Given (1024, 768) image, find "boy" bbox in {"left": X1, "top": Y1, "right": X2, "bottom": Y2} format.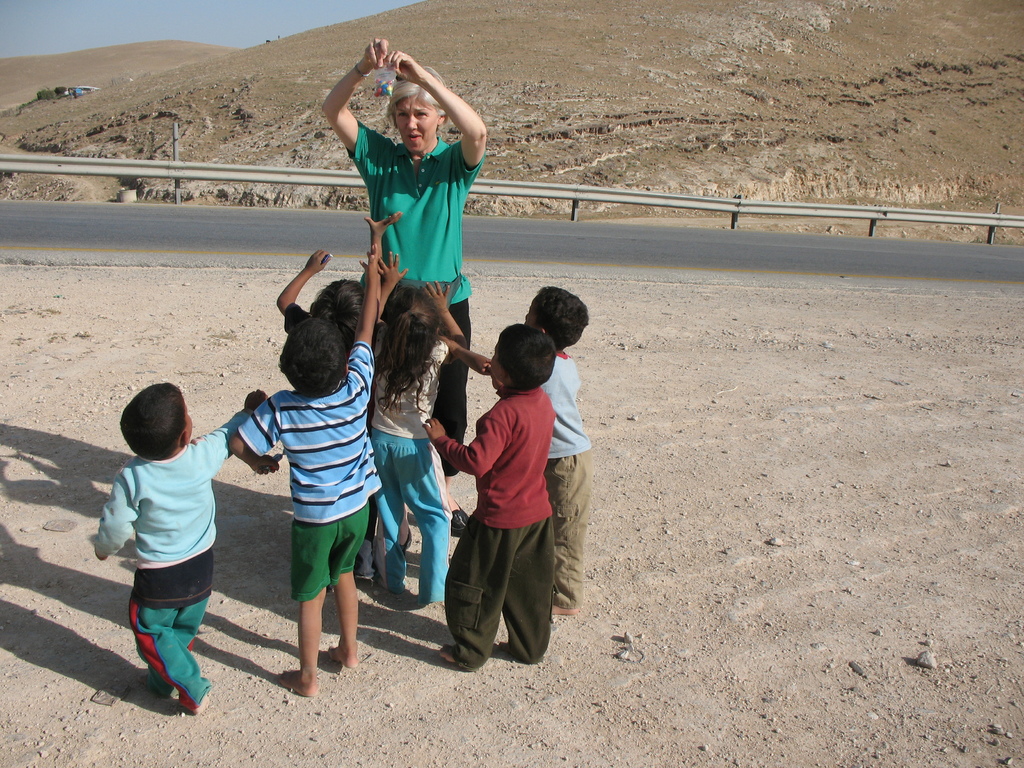
{"left": 274, "top": 246, "right": 370, "bottom": 430}.
